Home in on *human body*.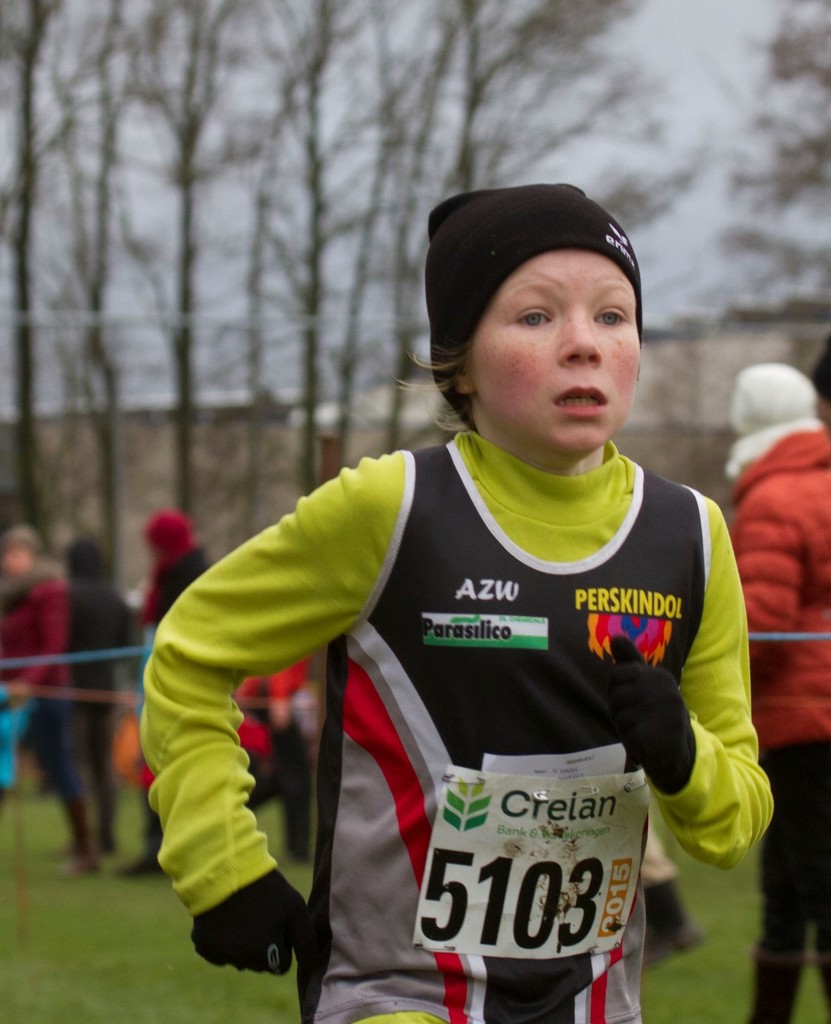
Homed in at box(153, 111, 737, 982).
